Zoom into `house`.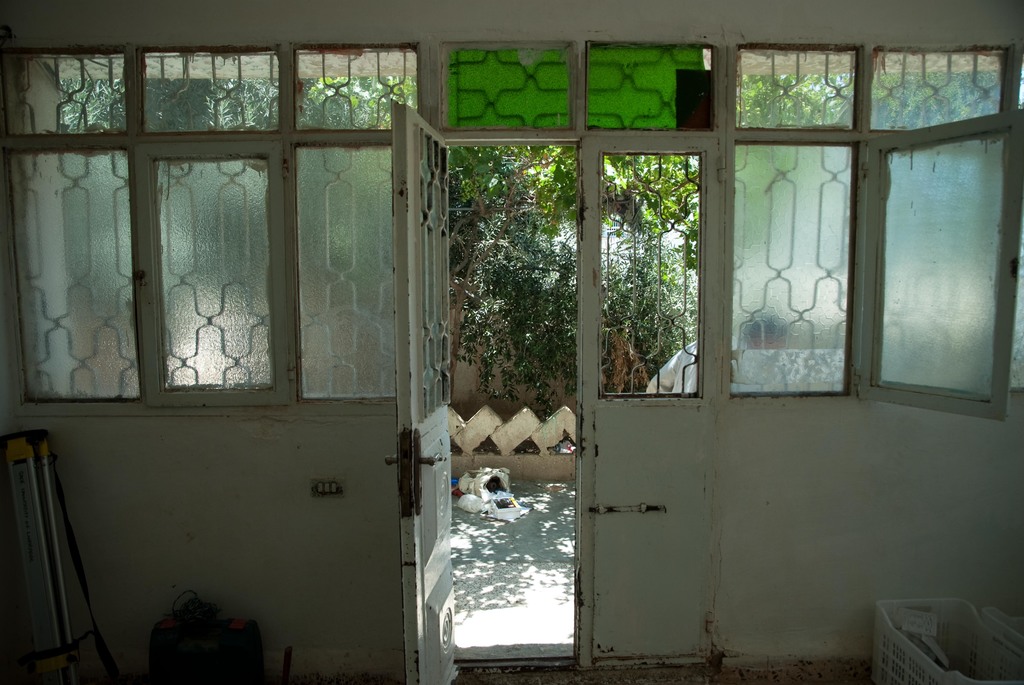
Zoom target: <region>0, 0, 1023, 684</region>.
